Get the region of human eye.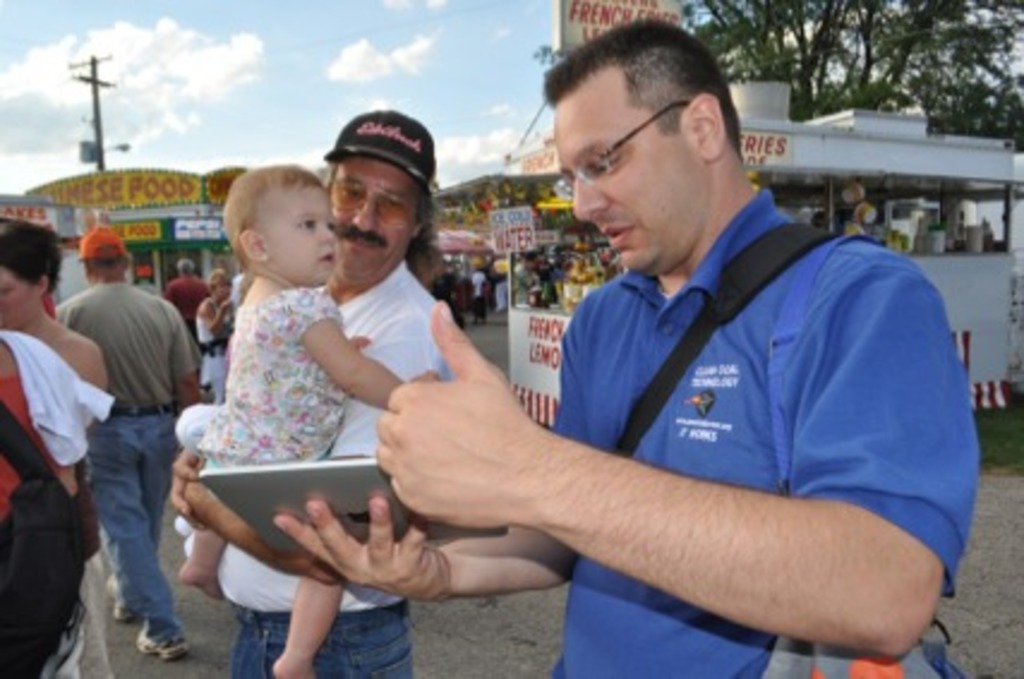
336,182,367,204.
